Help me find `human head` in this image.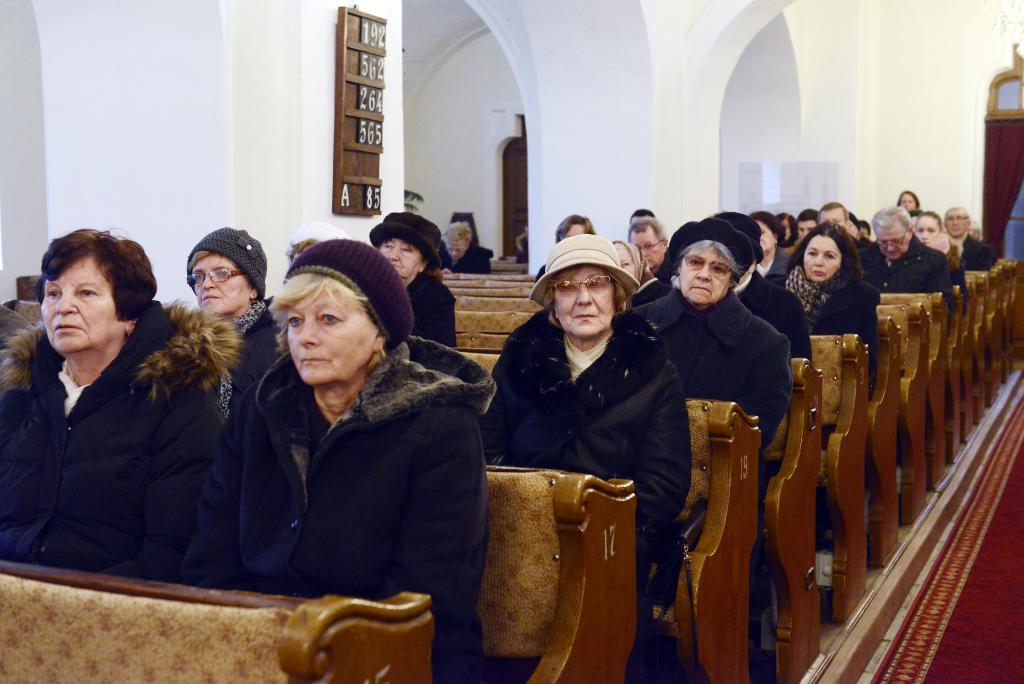
Found it: bbox=[181, 227, 269, 320].
